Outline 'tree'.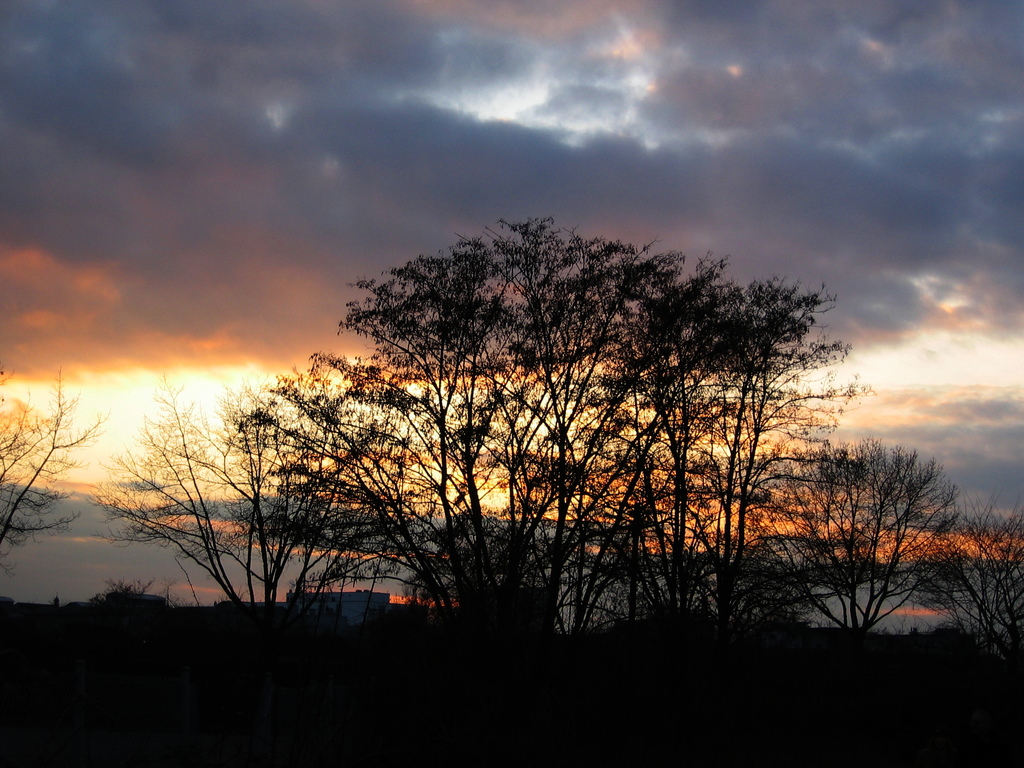
Outline: left=749, top=441, right=973, bottom=641.
